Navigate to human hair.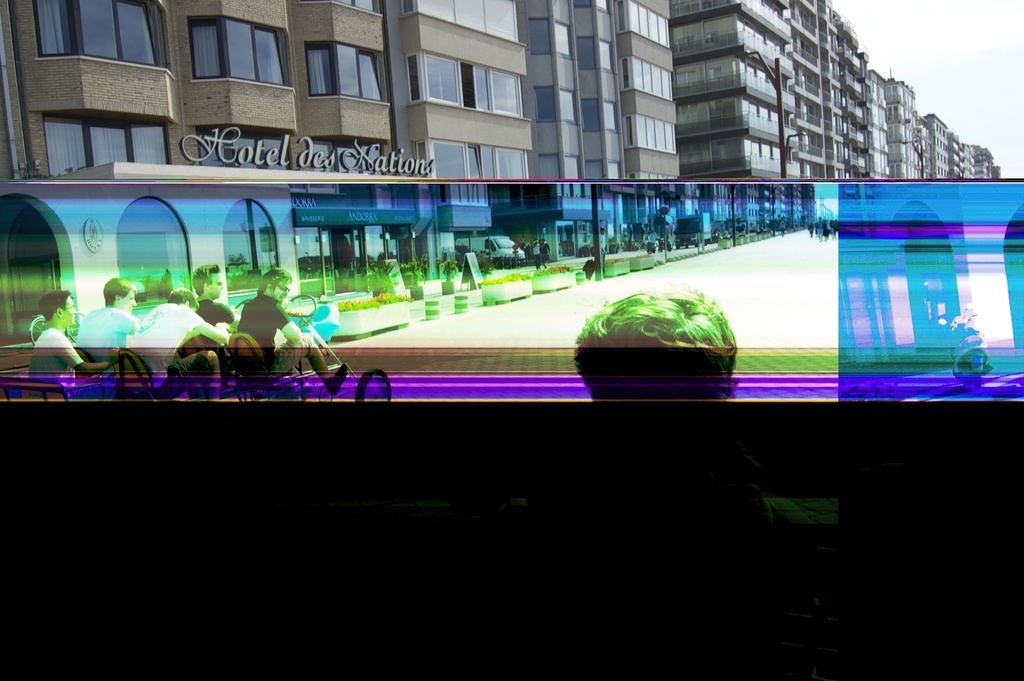
Navigation target: box(164, 290, 198, 309).
